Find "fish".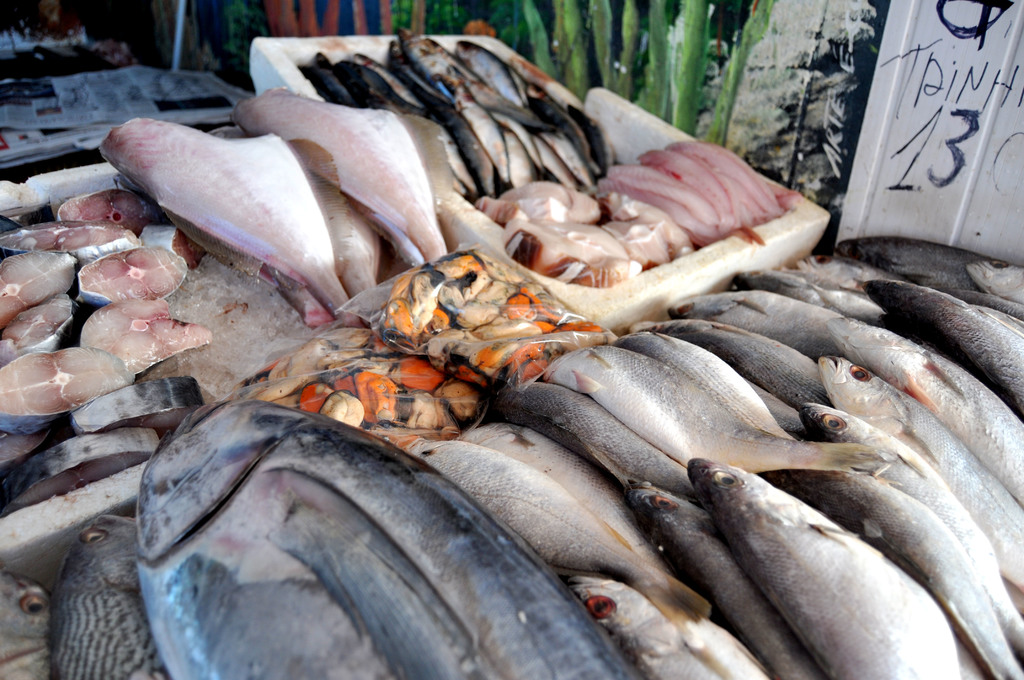
(x1=834, y1=236, x2=989, y2=305).
